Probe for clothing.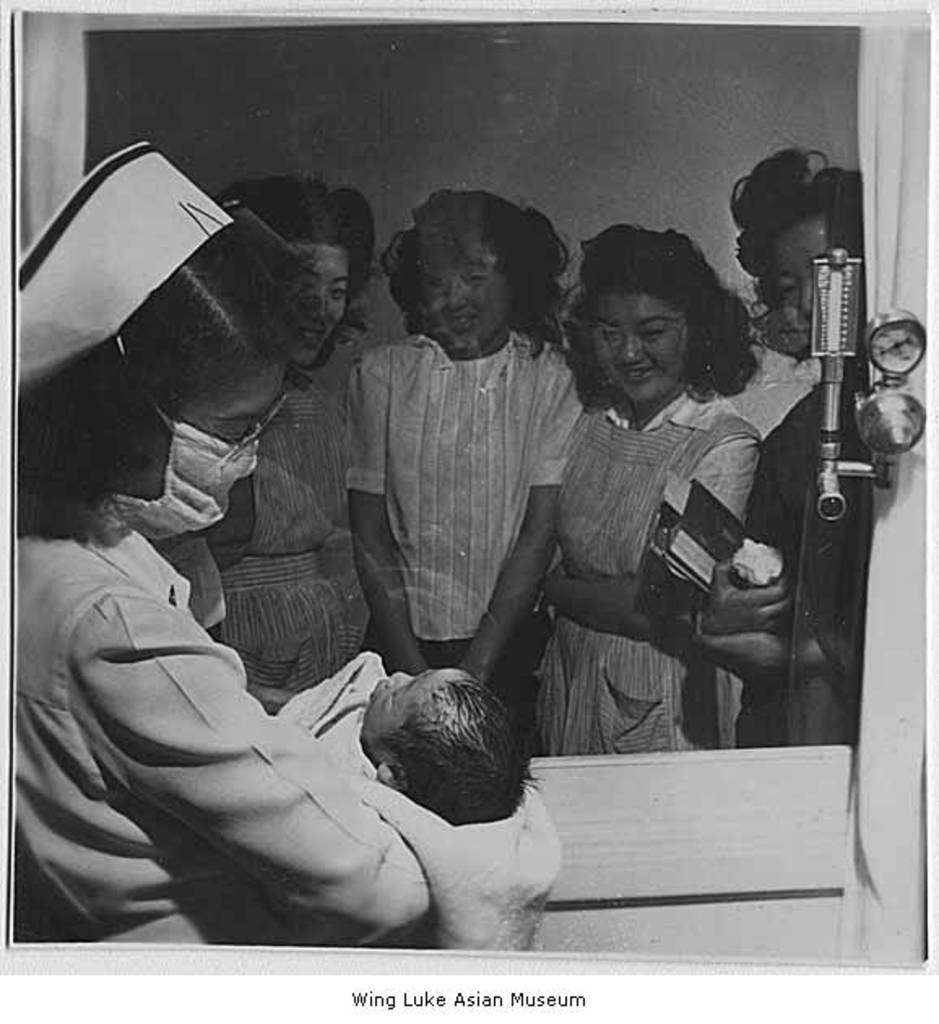
Probe result: [x1=531, y1=380, x2=759, y2=756].
